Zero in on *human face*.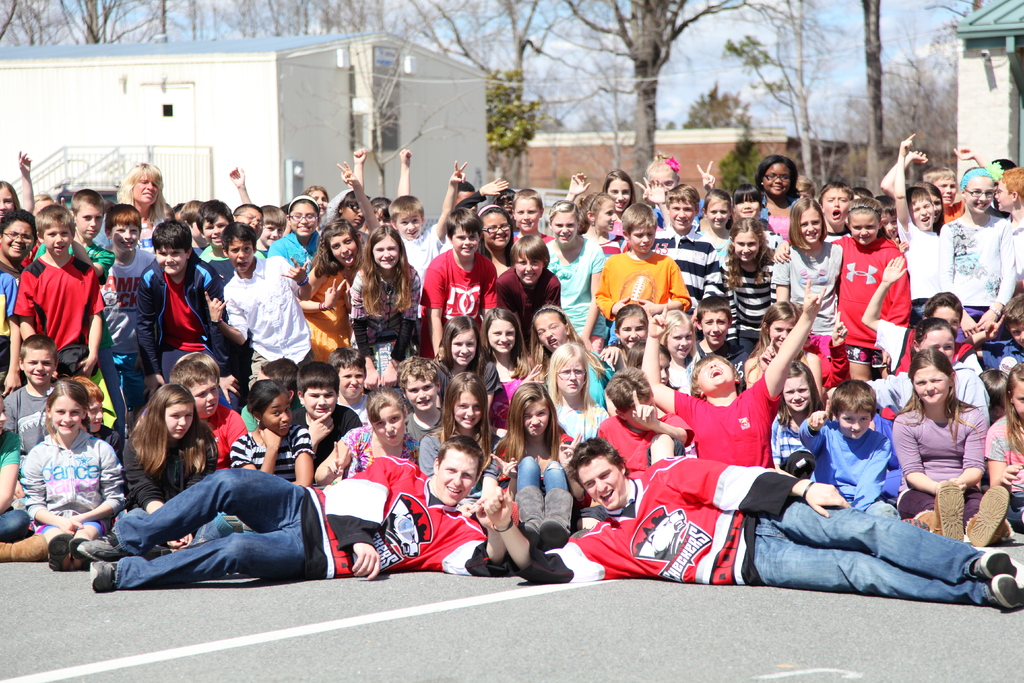
Zeroed in: box(934, 305, 961, 326).
